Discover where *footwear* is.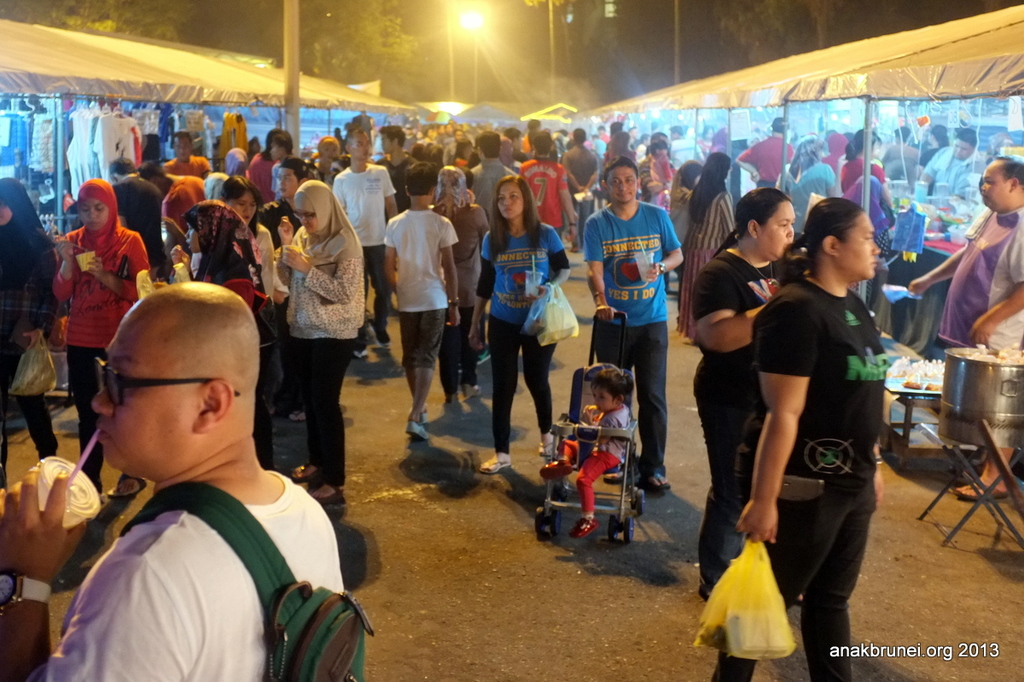
Discovered at bbox=[540, 458, 577, 484].
